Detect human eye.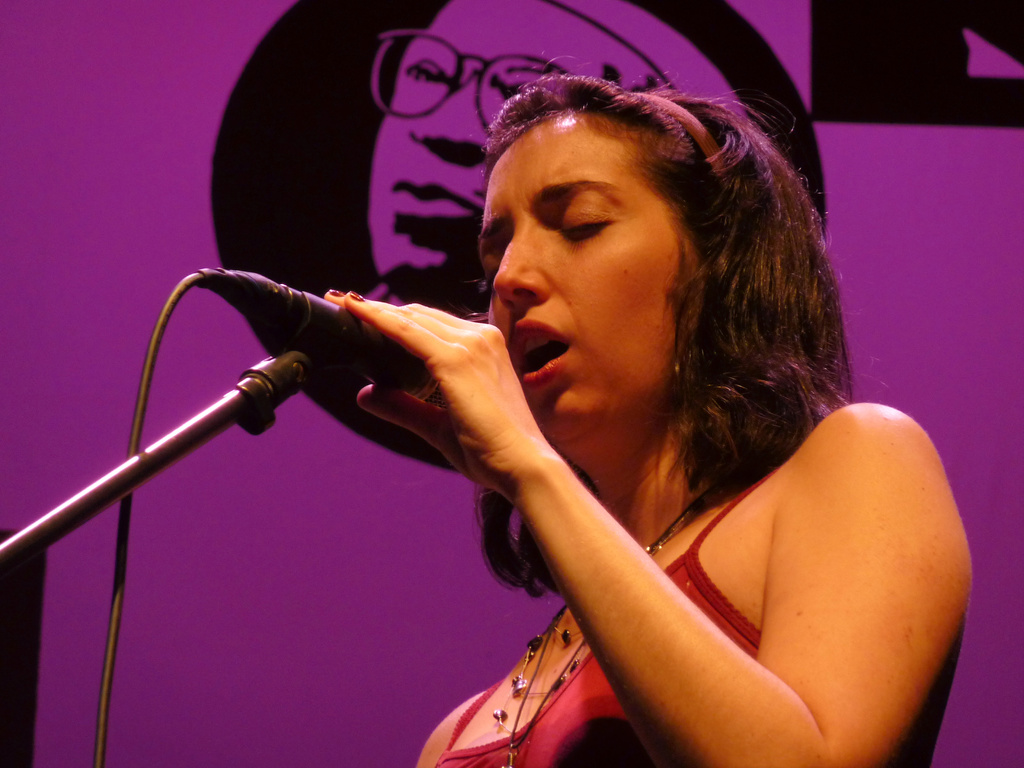
Detected at 553/205/617/248.
